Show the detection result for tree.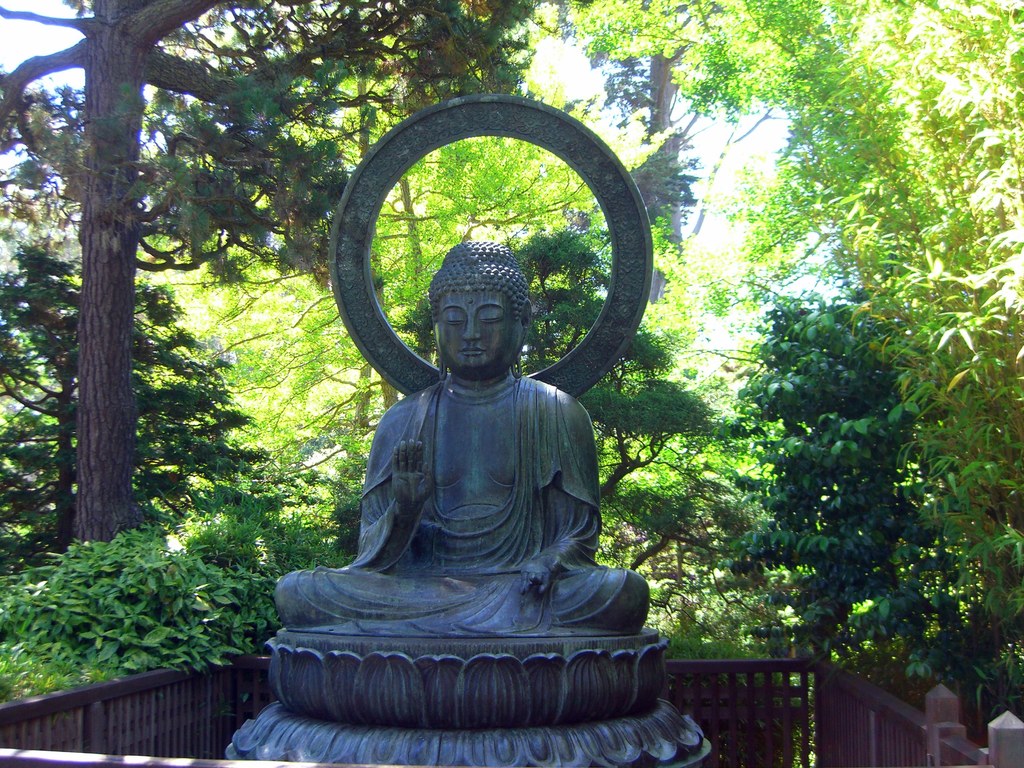
207, 106, 581, 502.
